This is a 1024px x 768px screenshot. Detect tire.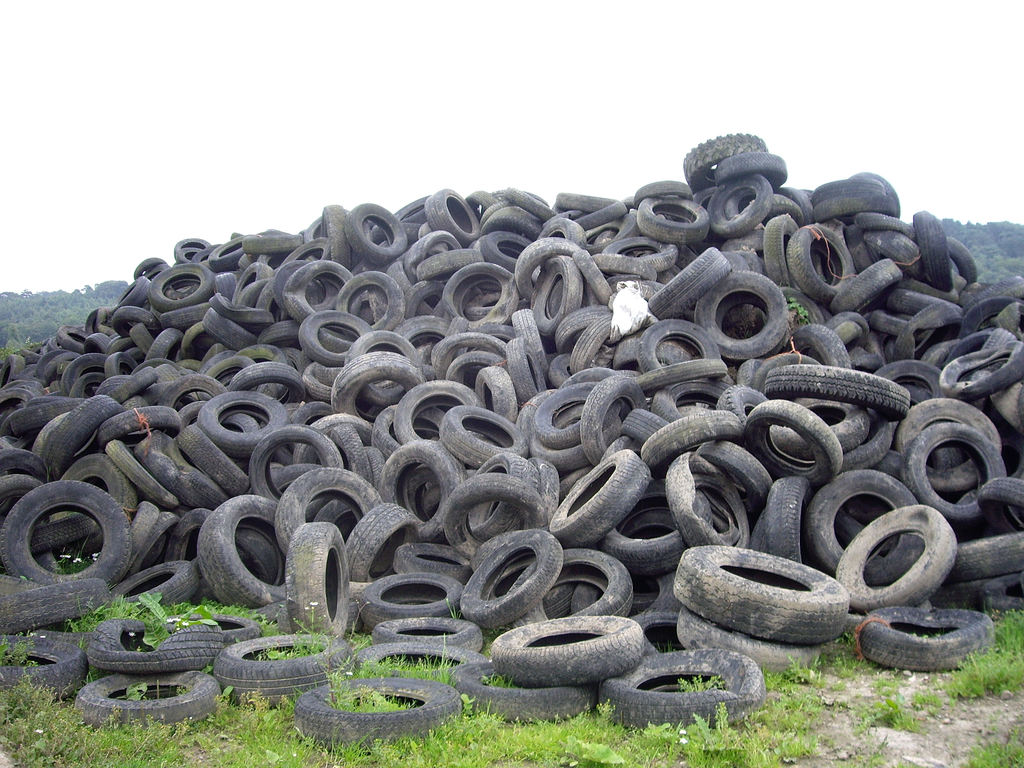
select_region(77, 673, 221, 732).
